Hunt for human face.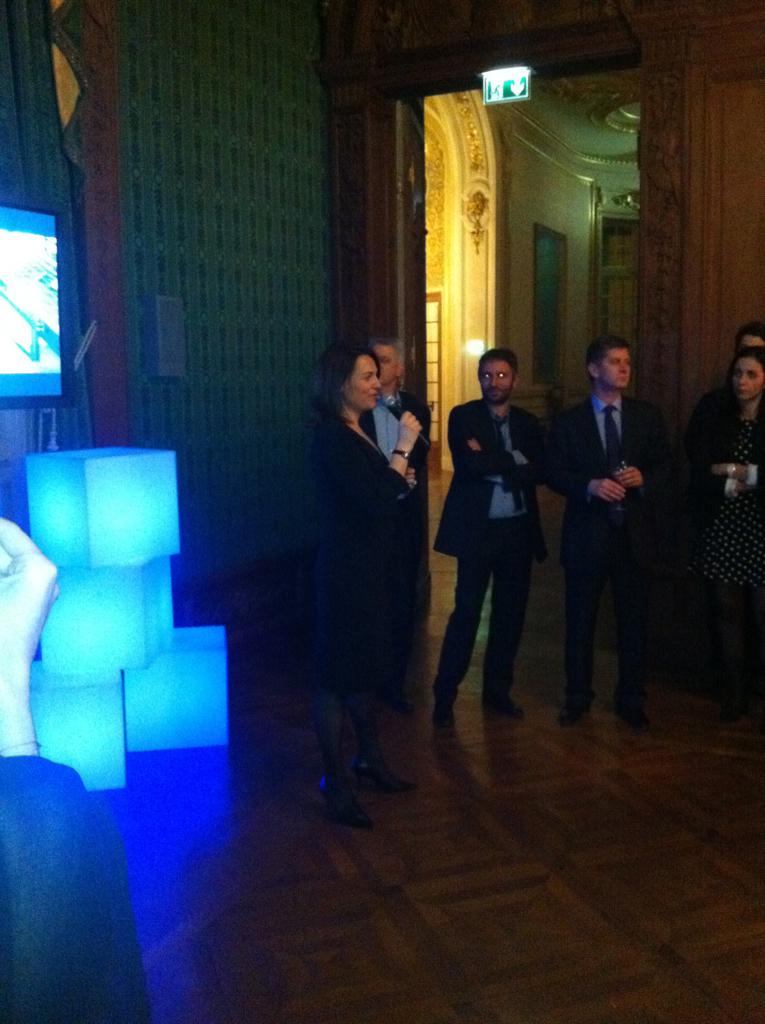
Hunted down at [600,348,632,387].
